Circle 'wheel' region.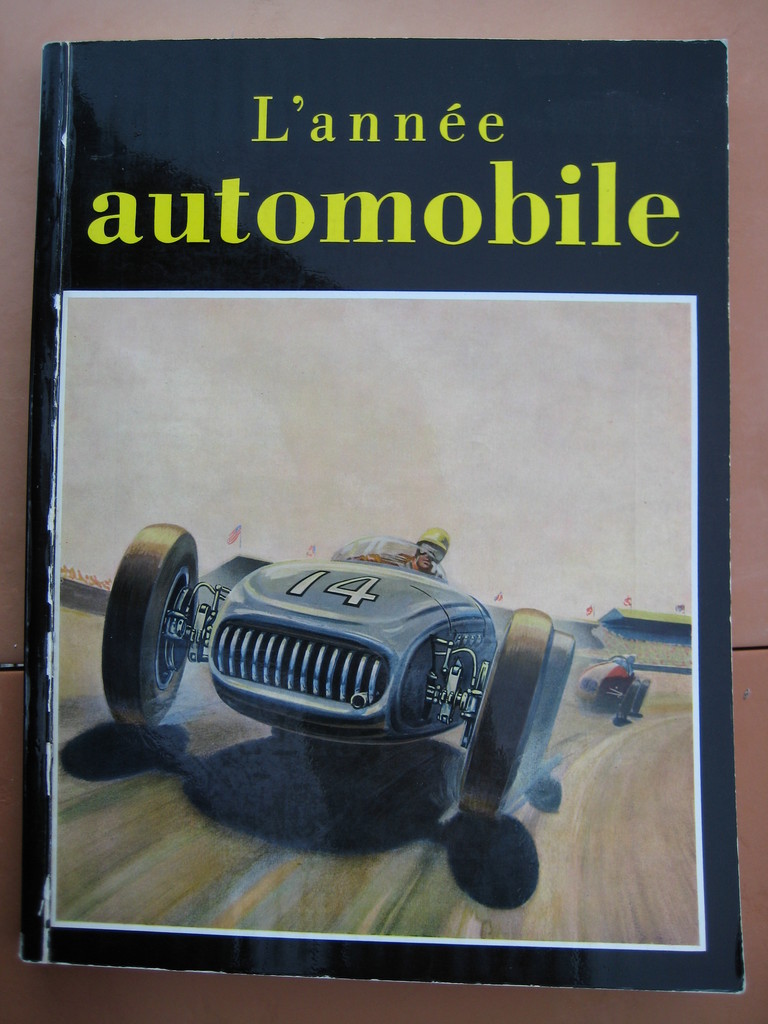
Region: left=453, top=606, right=558, bottom=824.
